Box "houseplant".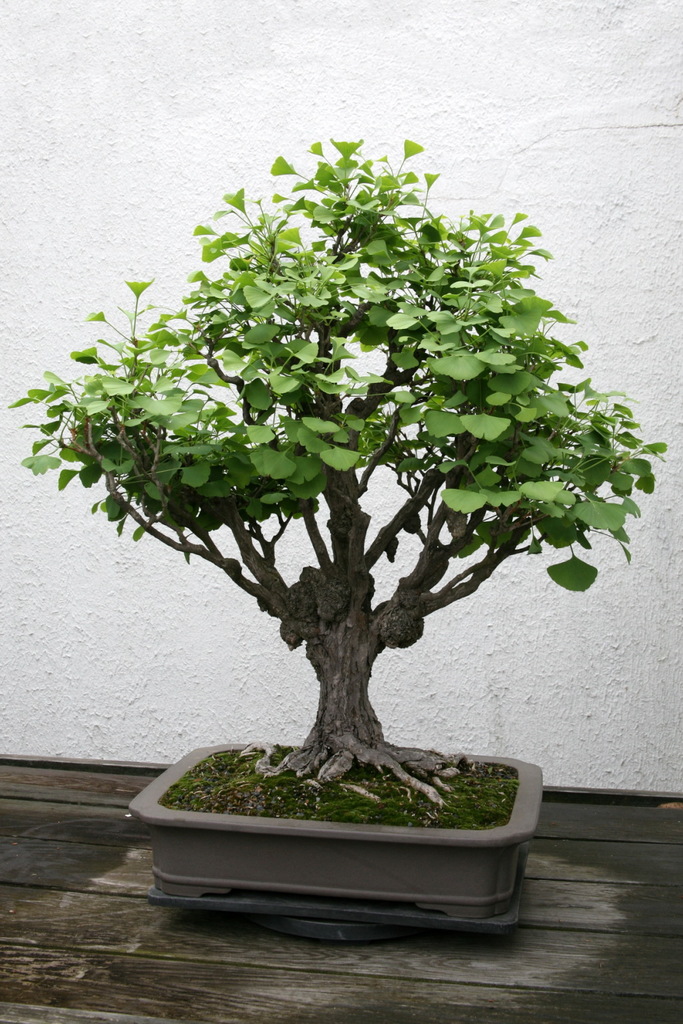
12:141:668:934.
